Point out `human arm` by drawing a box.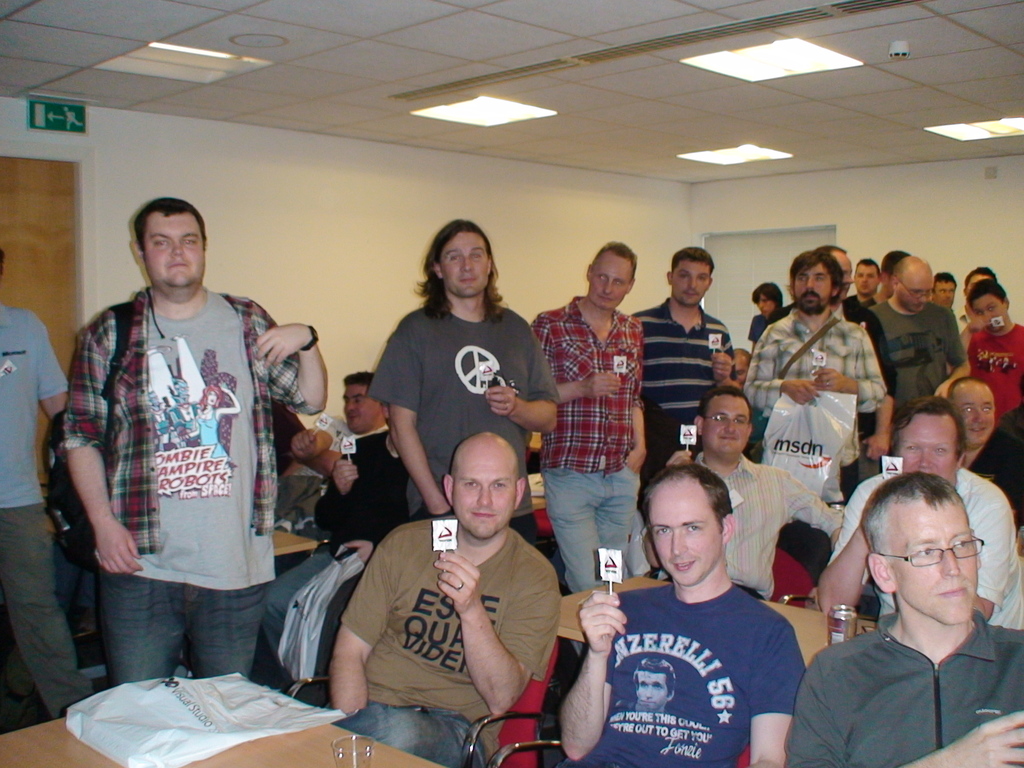
left=619, top=332, right=649, bottom=476.
